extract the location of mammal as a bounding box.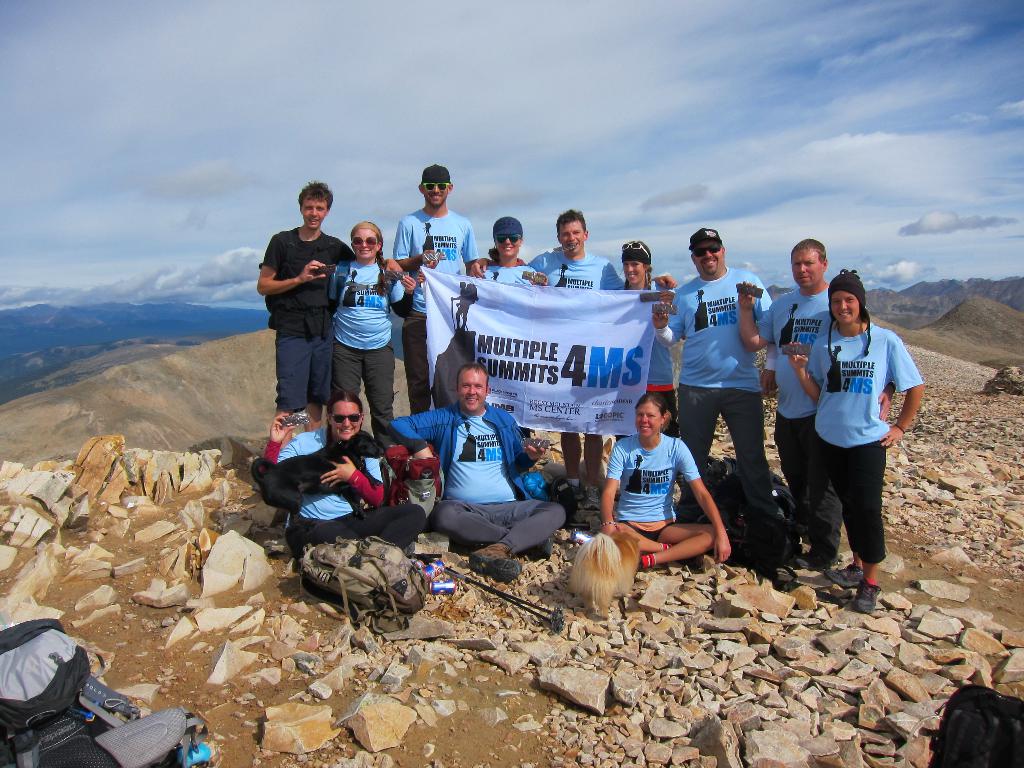
[x1=469, y1=213, x2=546, y2=439].
